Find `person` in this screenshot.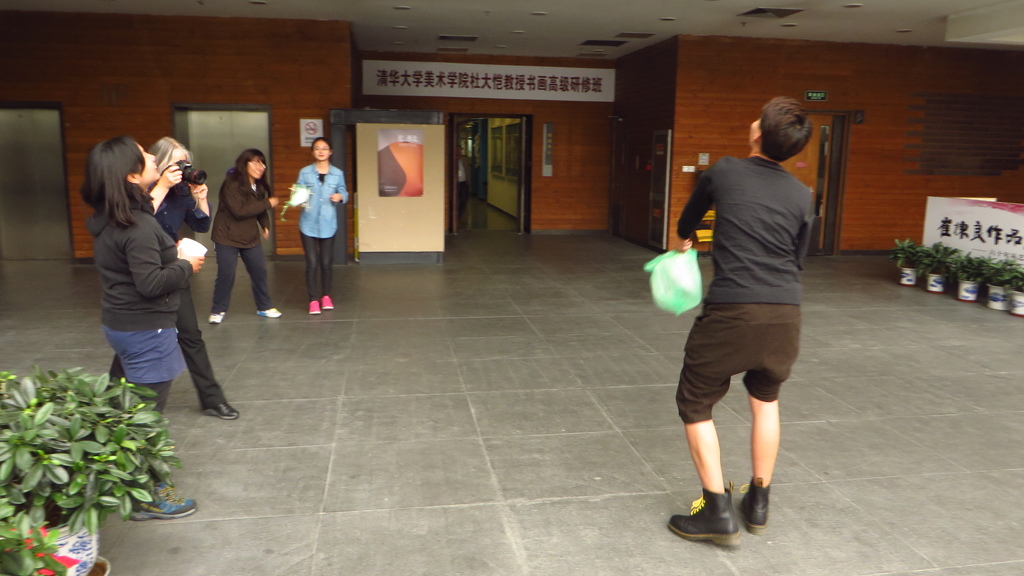
The bounding box for `person` is (left=669, top=102, right=819, bottom=541).
